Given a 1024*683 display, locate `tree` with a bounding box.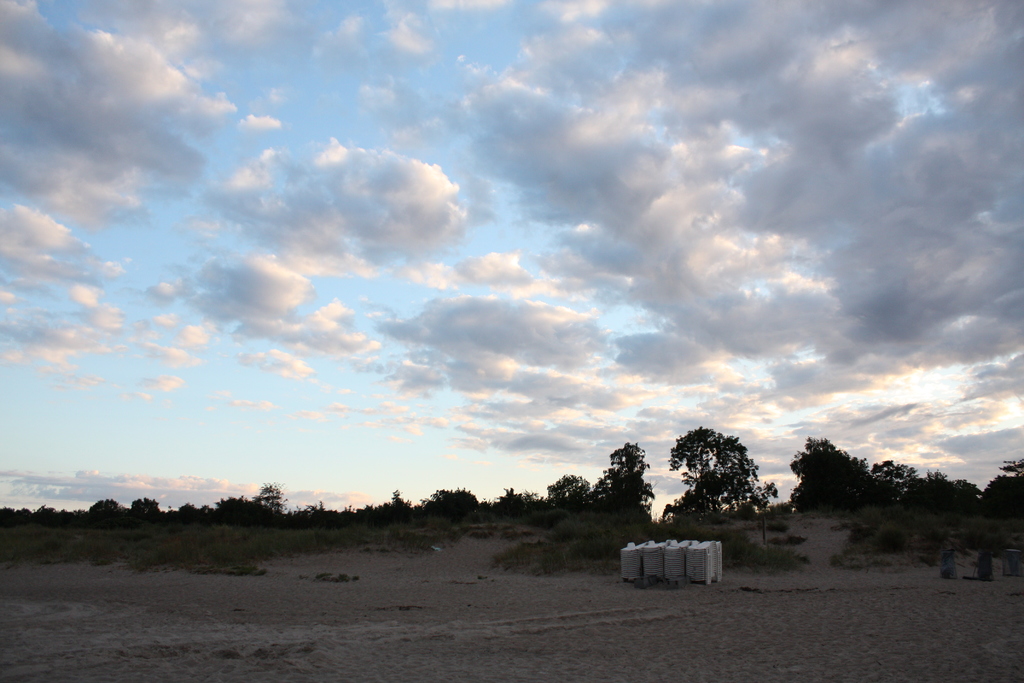
Located: pyautogui.locateOnScreen(213, 480, 292, 525).
